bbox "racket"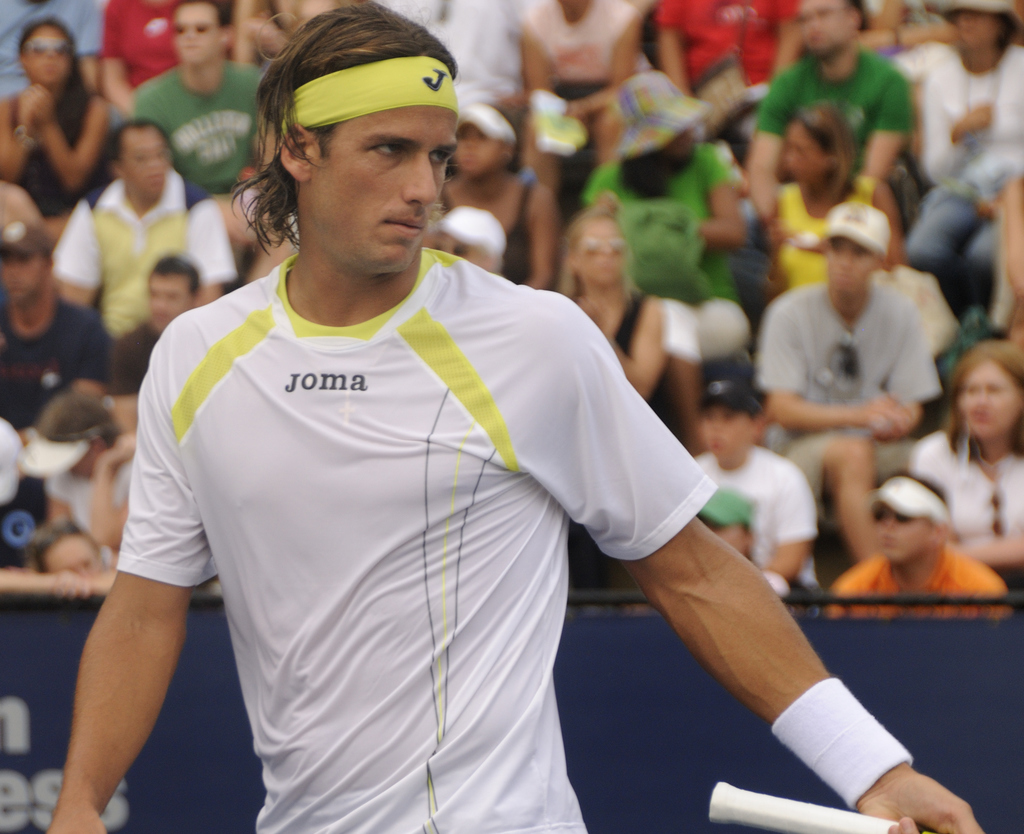
x1=709, y1=778, x2=927, y2=833
